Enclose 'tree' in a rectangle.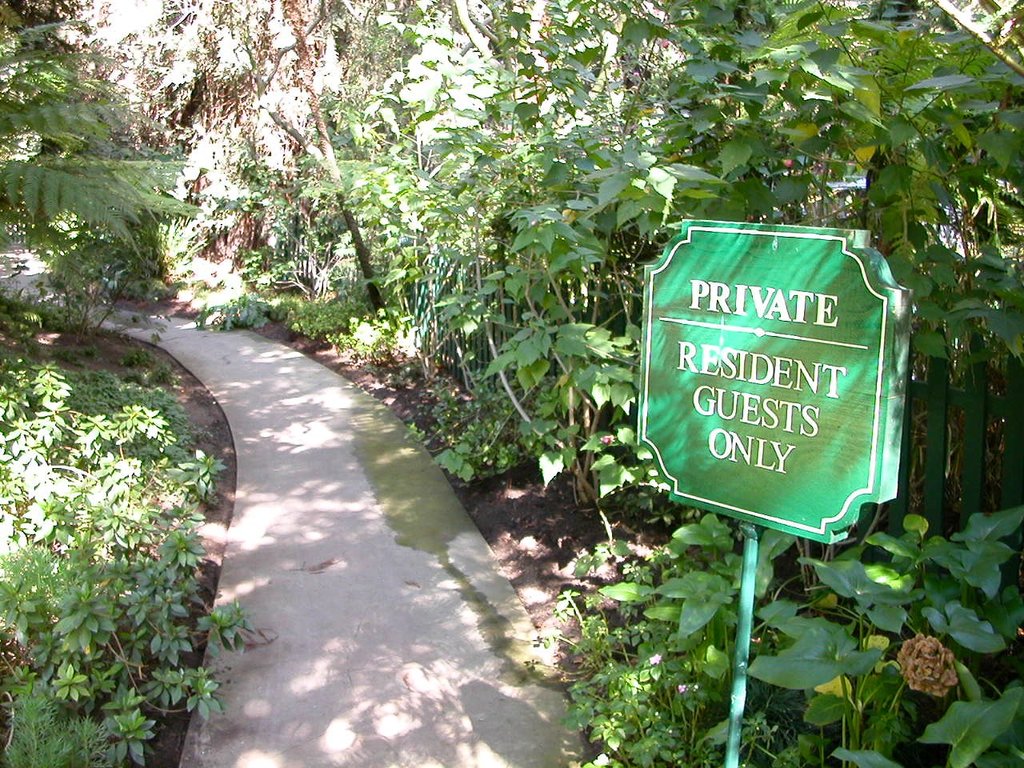
(x1=202, y1=0, x2=1023, y2=767).
